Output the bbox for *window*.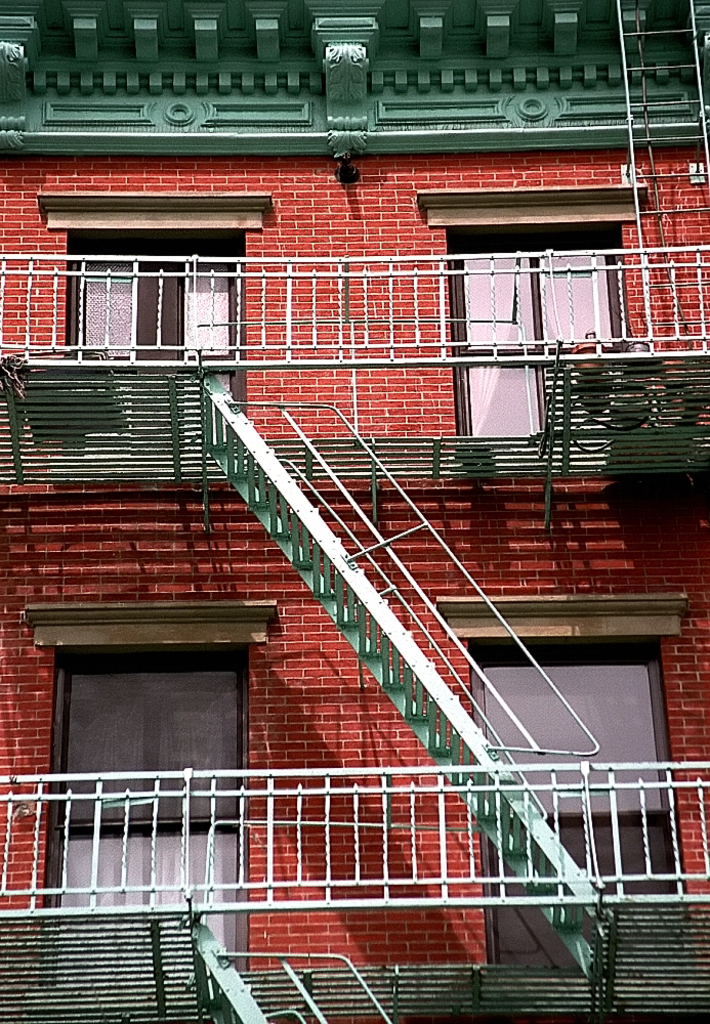
[left=441, top=221, right=635, bottom=468].
